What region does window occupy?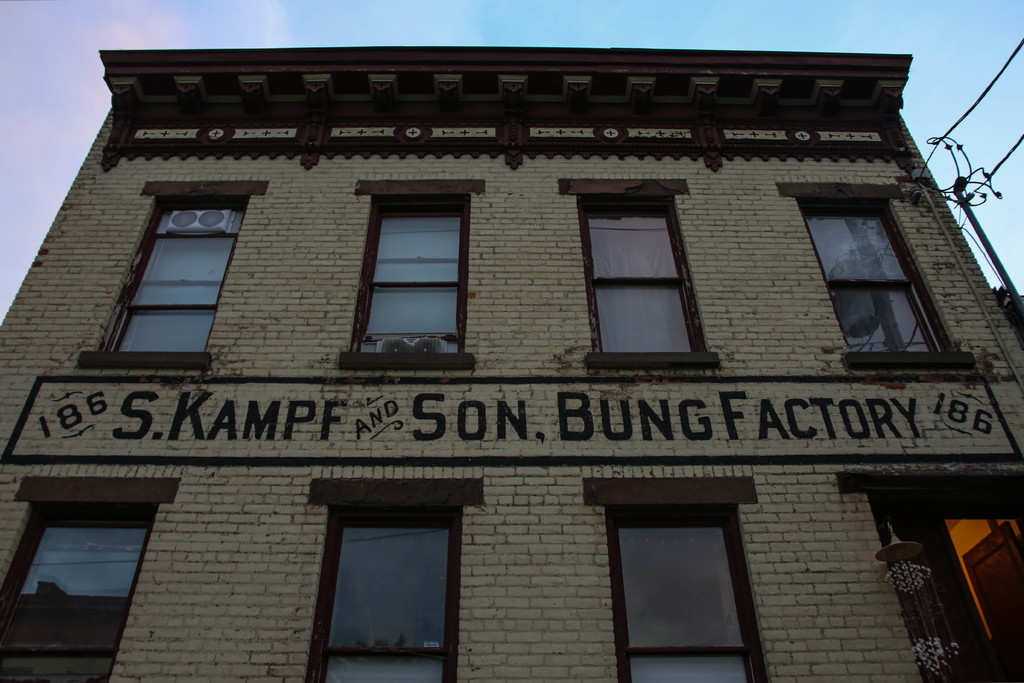
x1=99, y1=198, x2=248, y2=353.
